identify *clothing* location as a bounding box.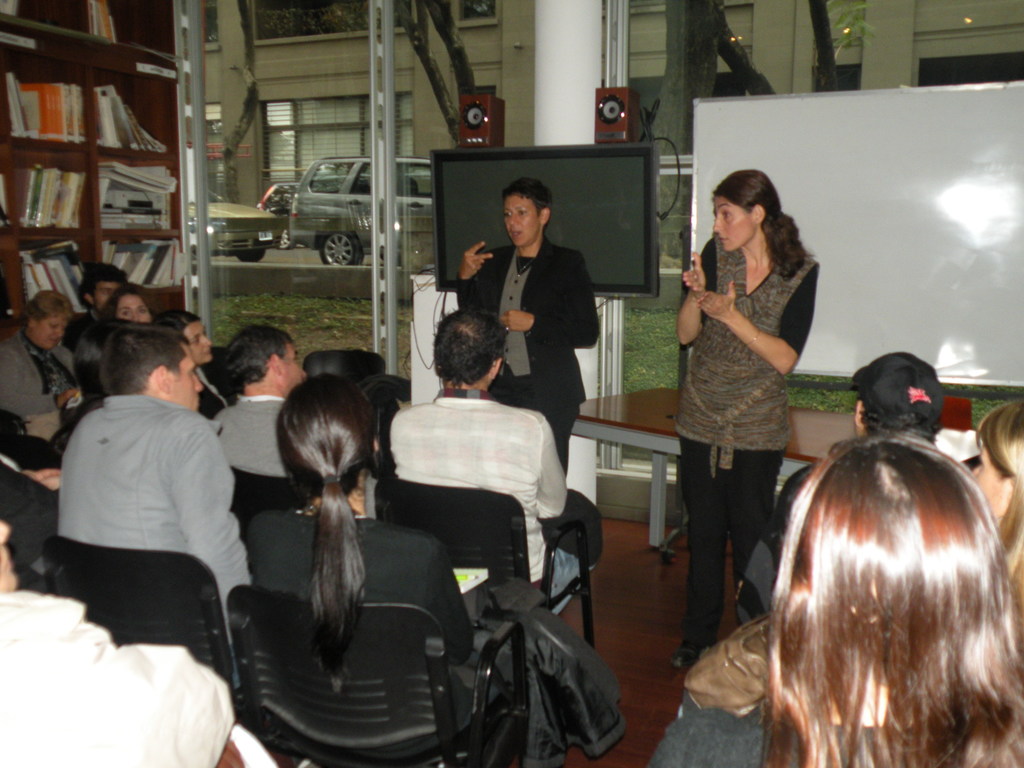
[205,392,293,477].
